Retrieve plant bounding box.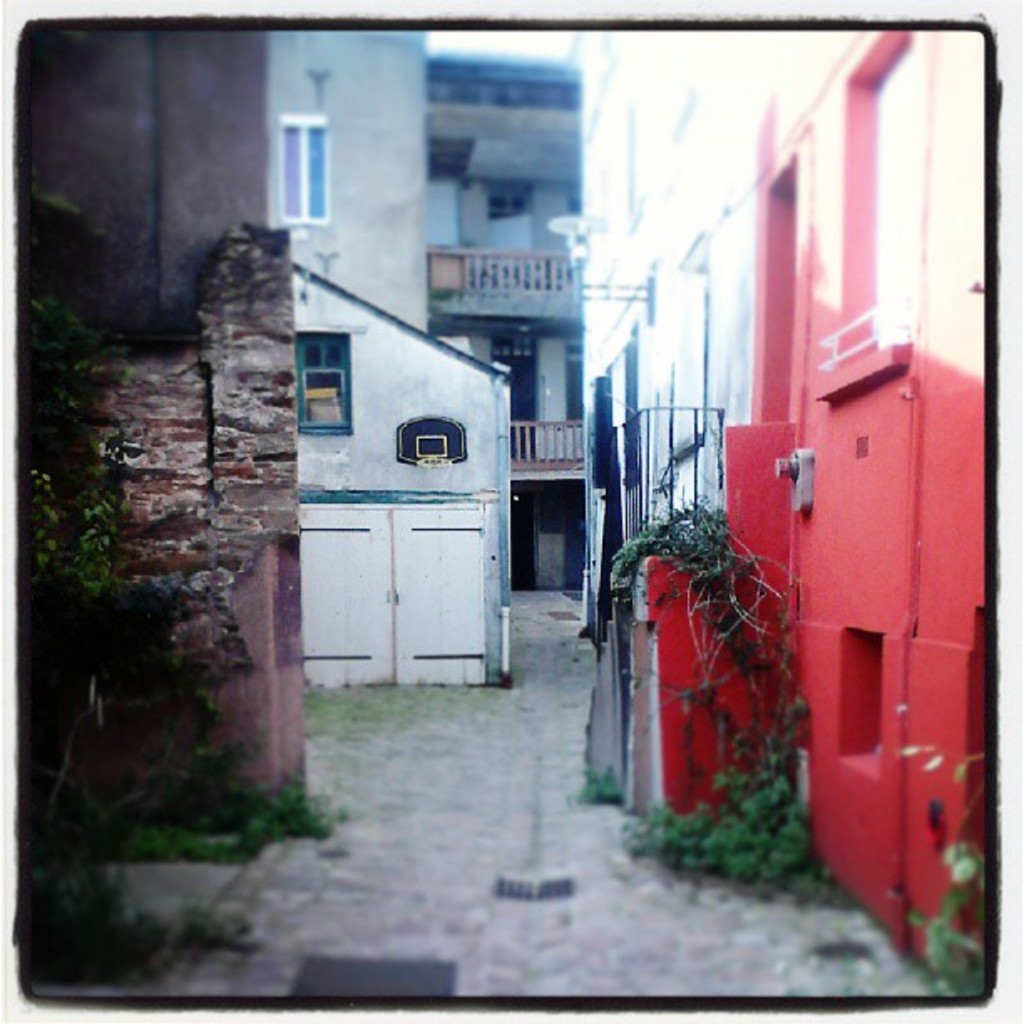
Bounding box: x1=579, y1=768, x2=617, y2=808.
